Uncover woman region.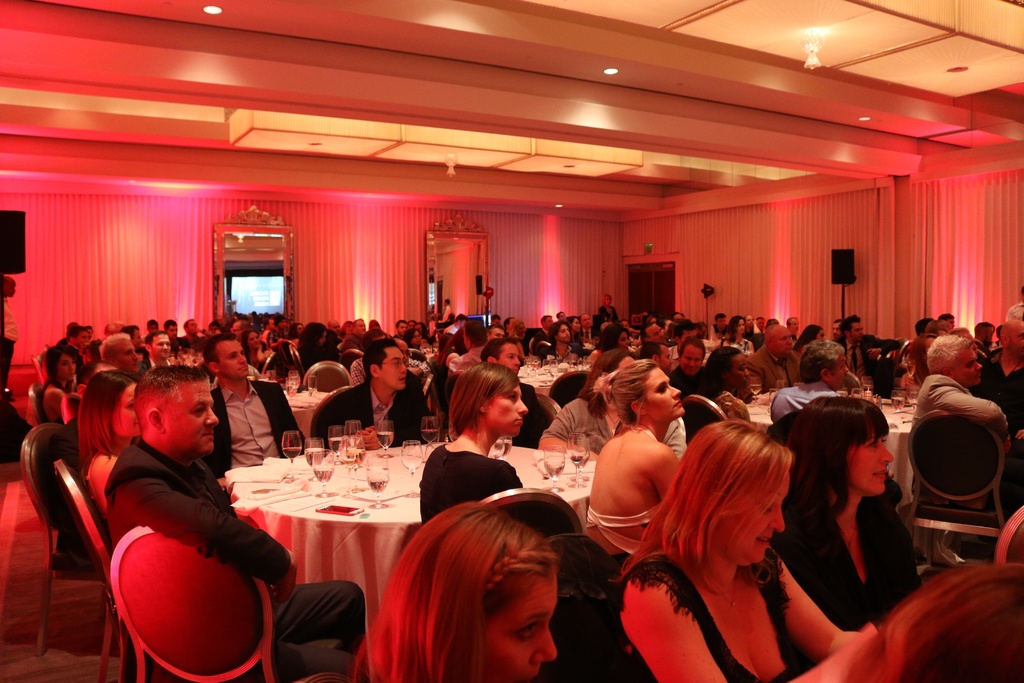
Uncovered: box(401, 326, 424, 354).
